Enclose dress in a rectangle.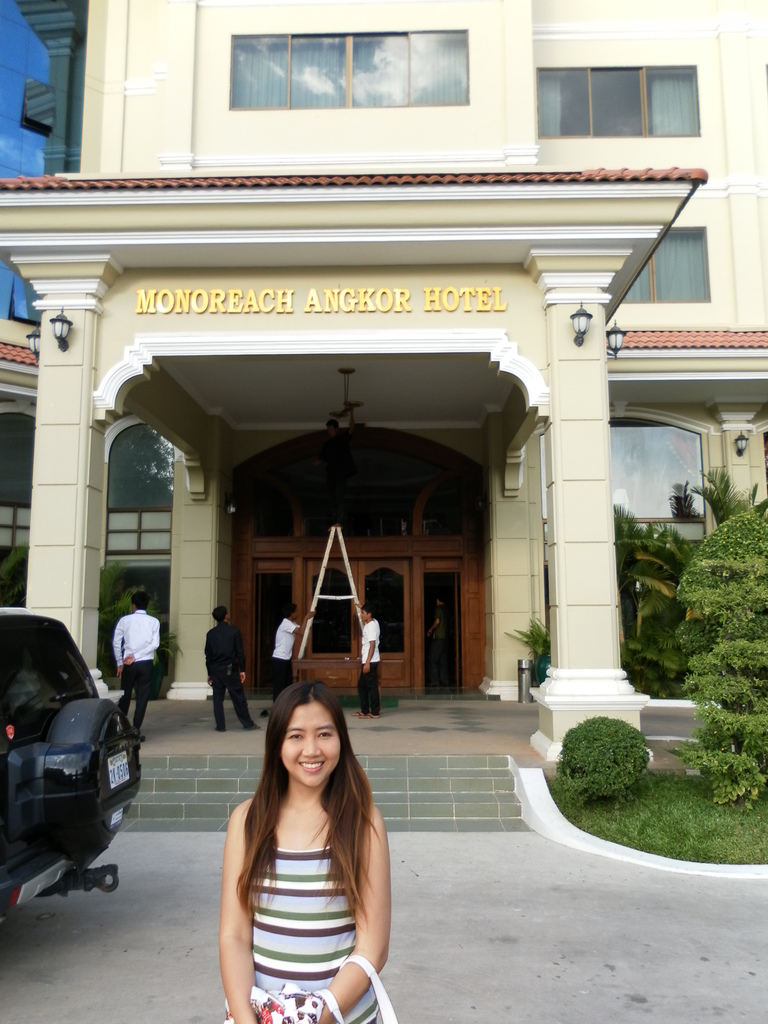
l=244, t=850, r=382, b=1023.
